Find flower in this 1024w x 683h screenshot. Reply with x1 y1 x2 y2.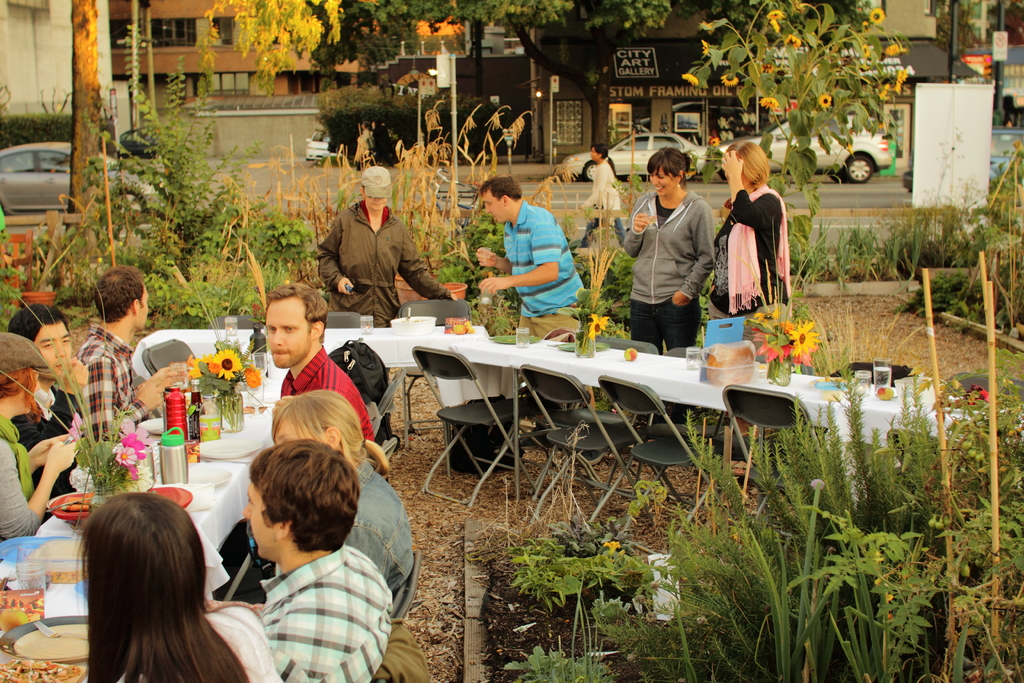
815 92 833 109.
